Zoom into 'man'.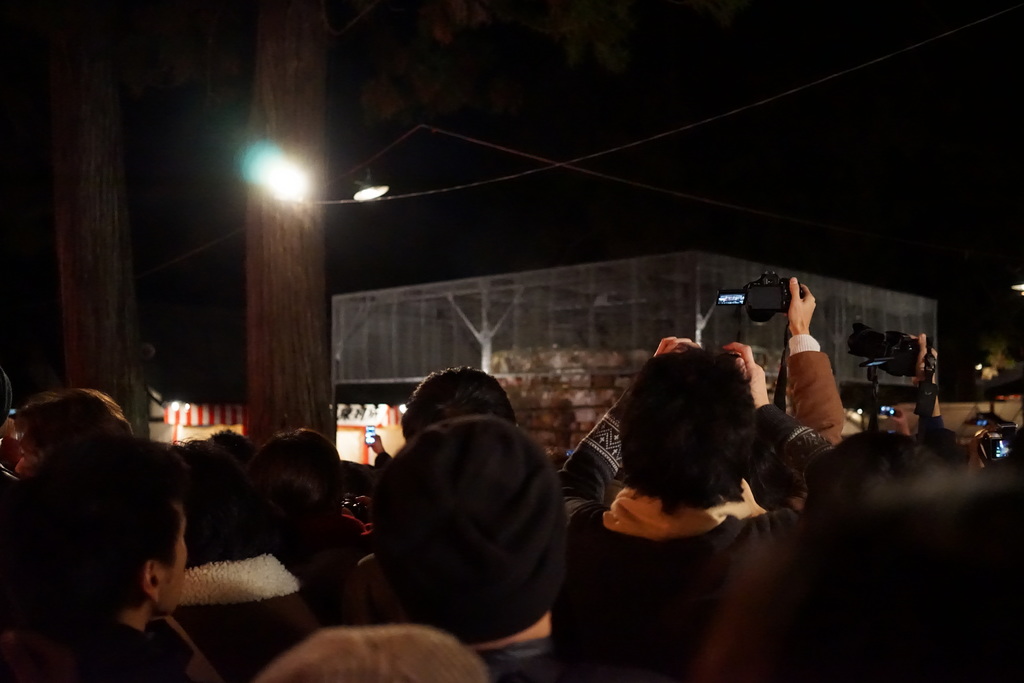
Zoom target: (x1=401, y1=363, x2=520, y2=431).
